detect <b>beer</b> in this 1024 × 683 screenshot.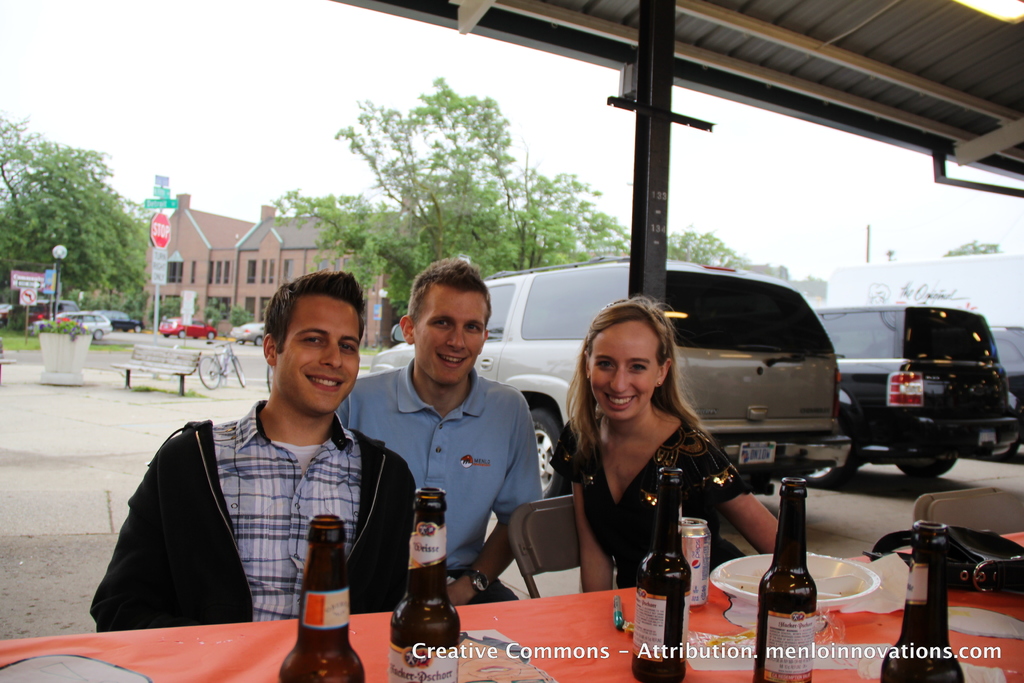
Detection: locate(385, 484, 461, 682).
